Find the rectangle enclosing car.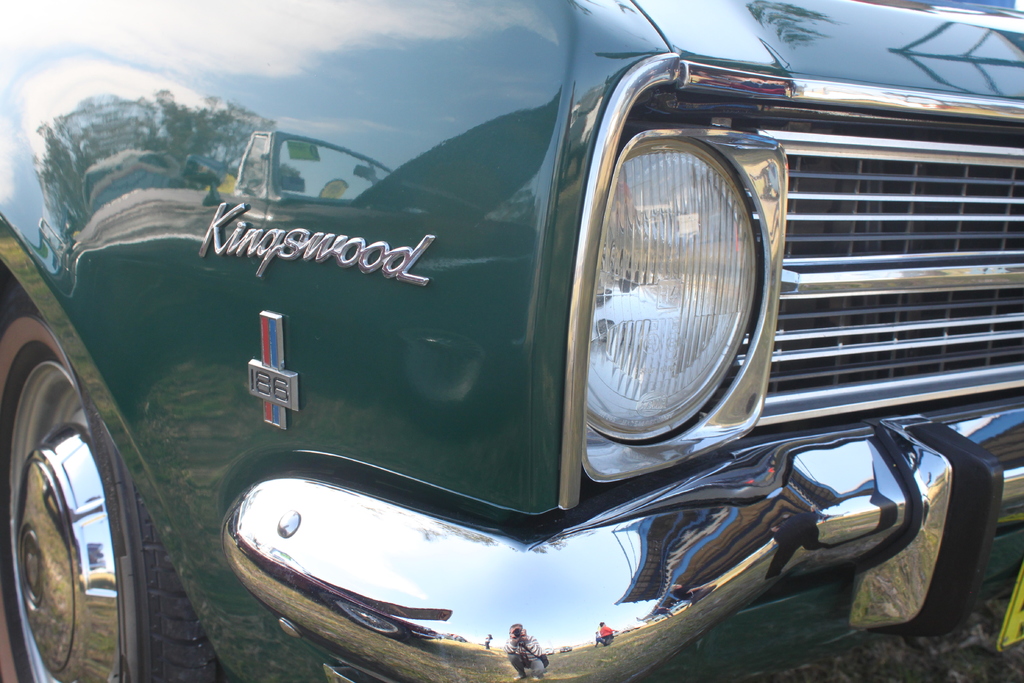
[47, 22, 948, 682].
